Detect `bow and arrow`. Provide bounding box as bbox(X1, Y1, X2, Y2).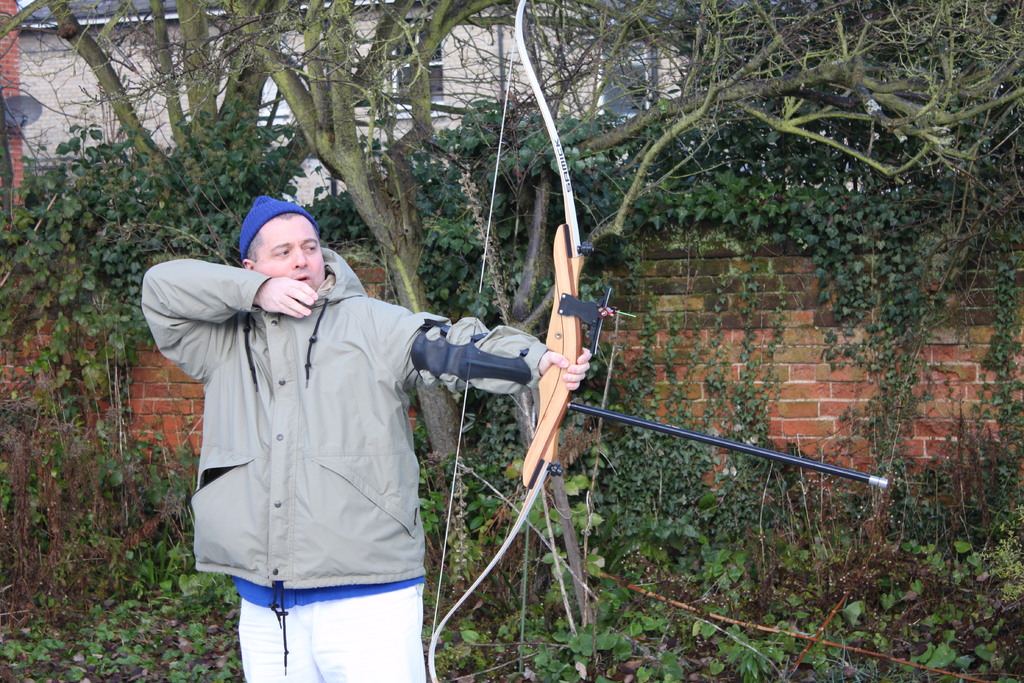
bbox(426, 0, 888, 682).
